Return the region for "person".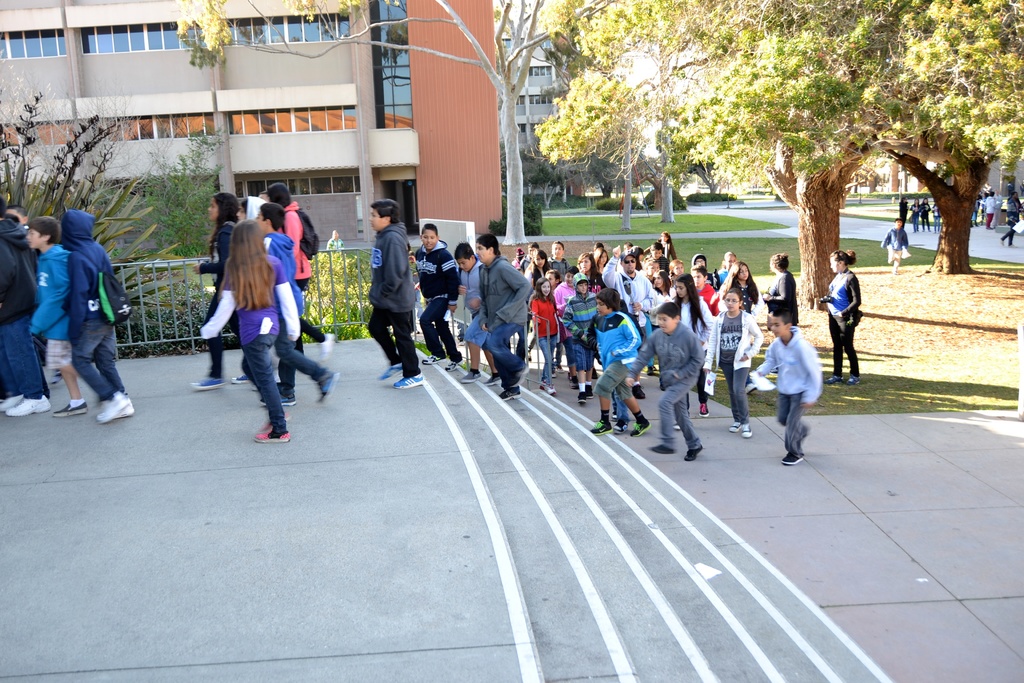
l=725, t=248, r=755, b=314.
